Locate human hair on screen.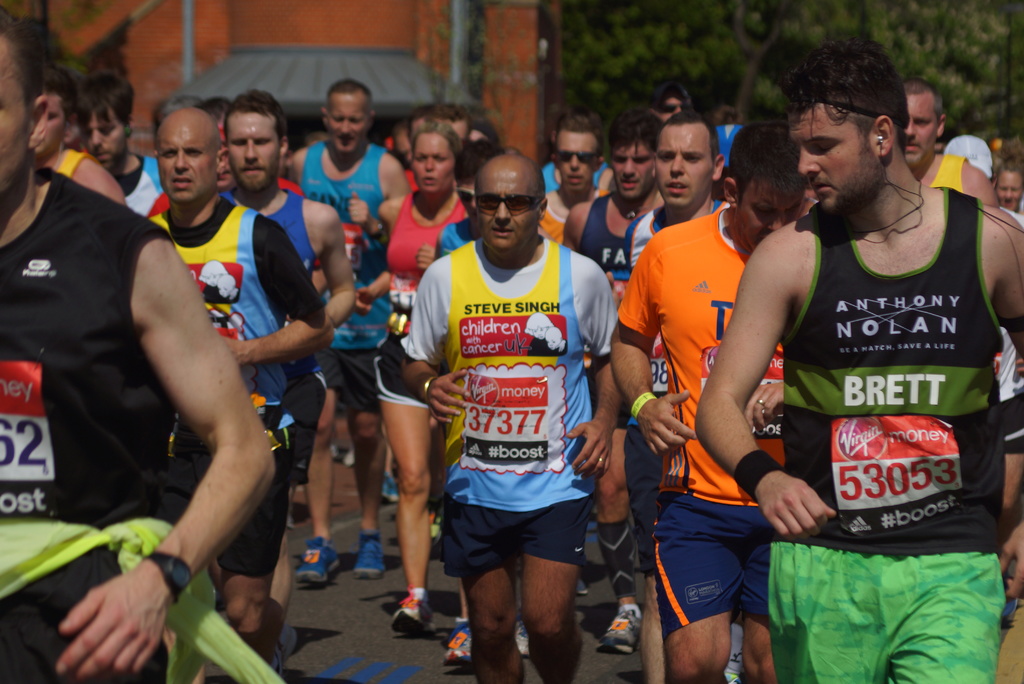
On screen at 650:108:723:161.
